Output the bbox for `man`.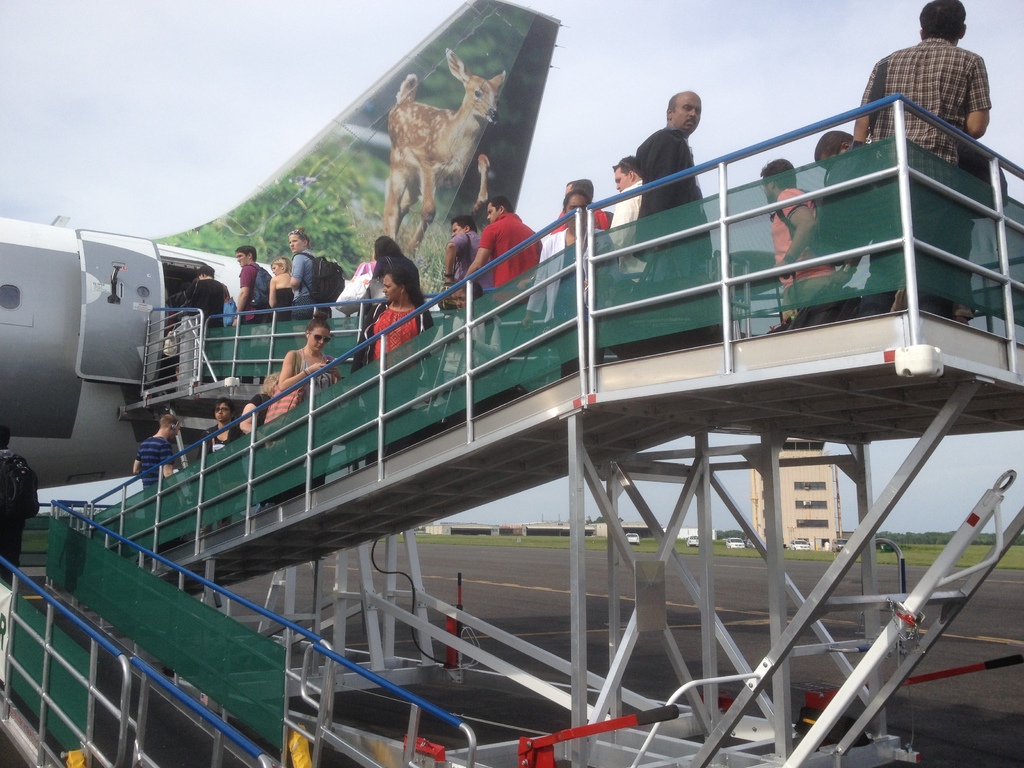
select_region(638, 88, 702, 262).
